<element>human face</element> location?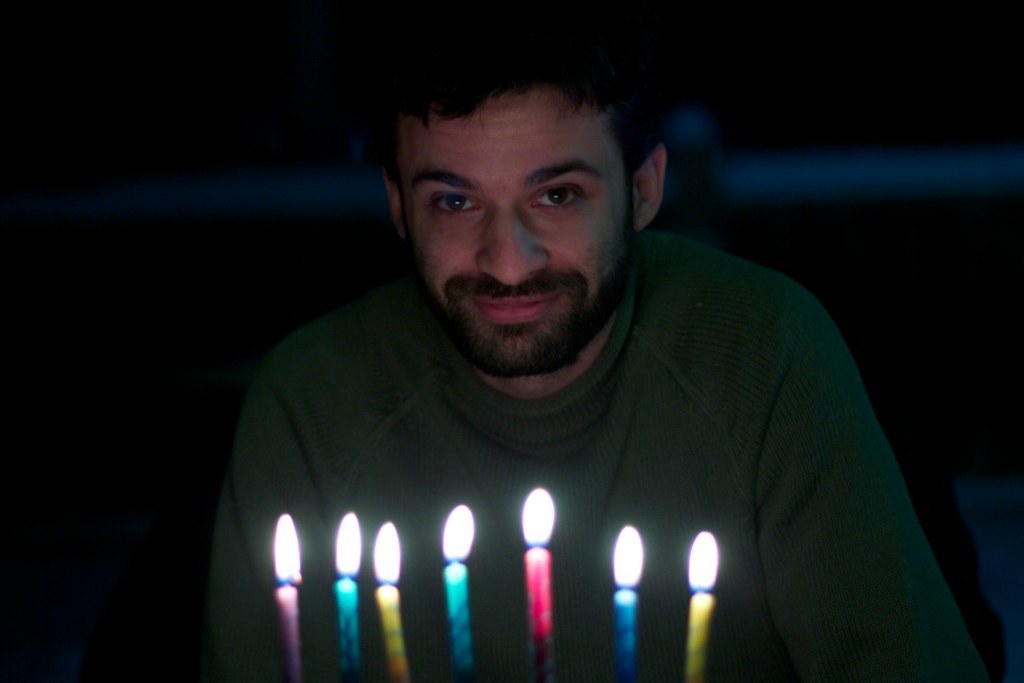
401, 80, 636, 370
